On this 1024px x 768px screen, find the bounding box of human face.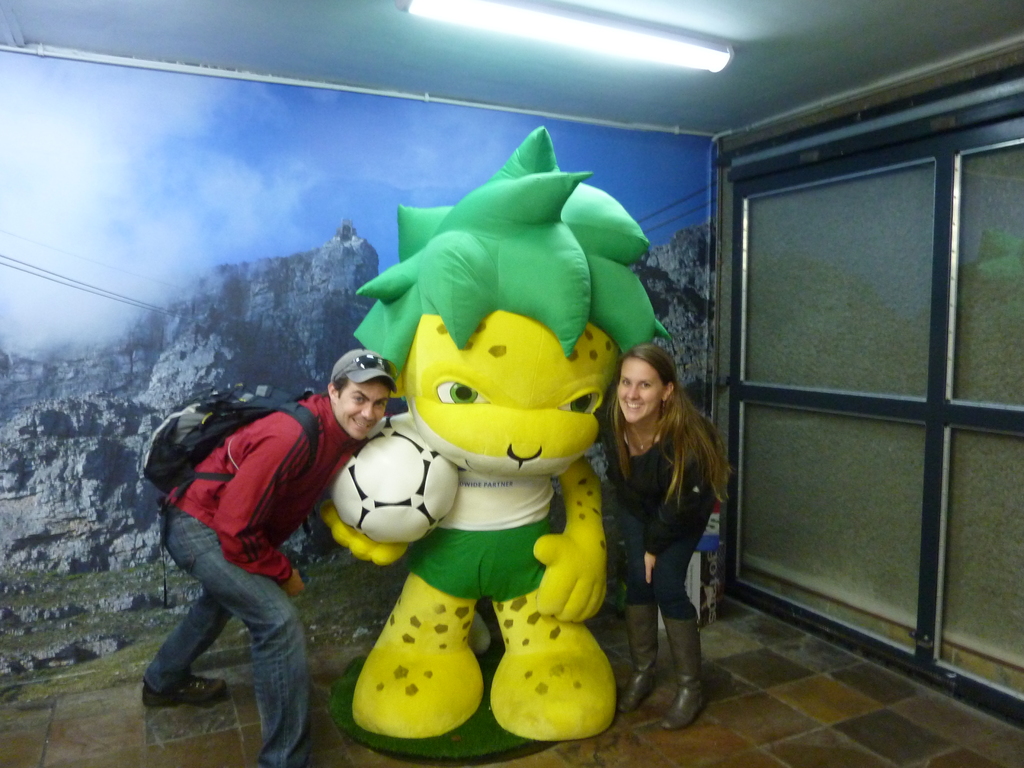
Bounding box: 611:352:662:431.
